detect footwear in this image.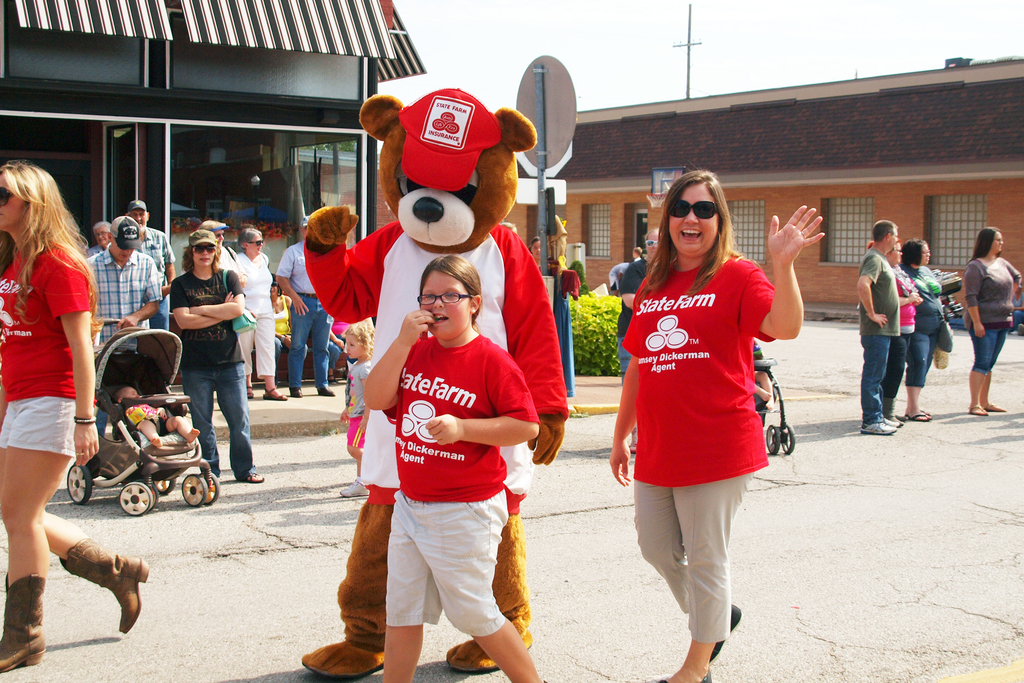
Detection: (299,639,392,682).
